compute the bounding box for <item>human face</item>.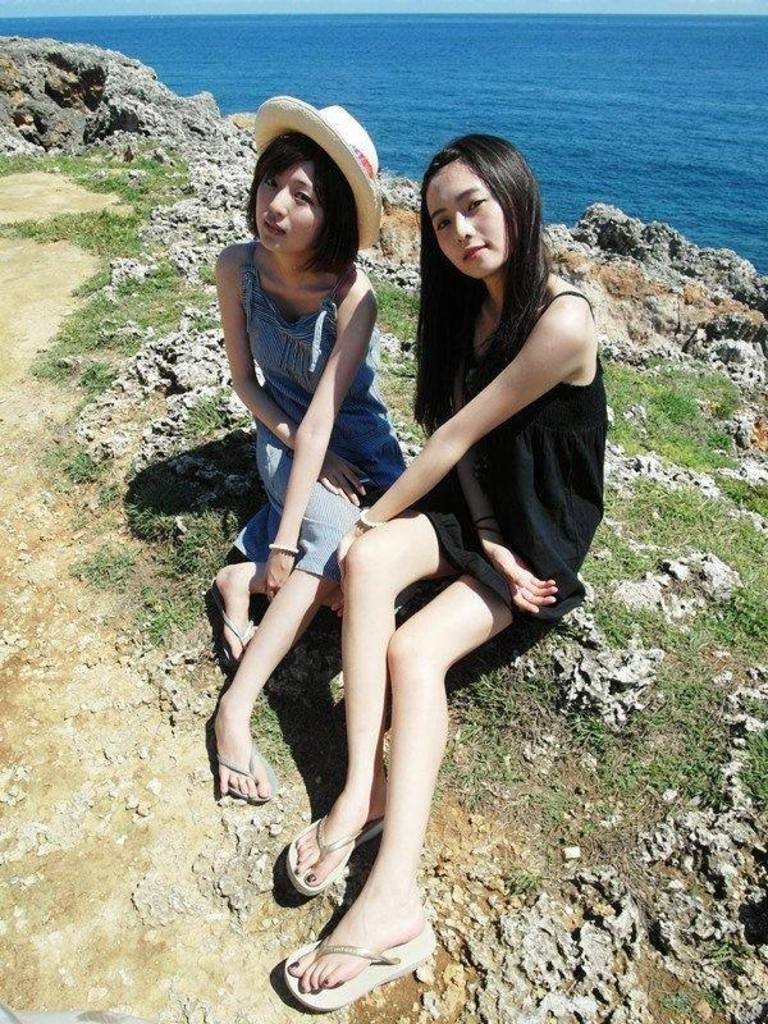
(428,160,507,279).
